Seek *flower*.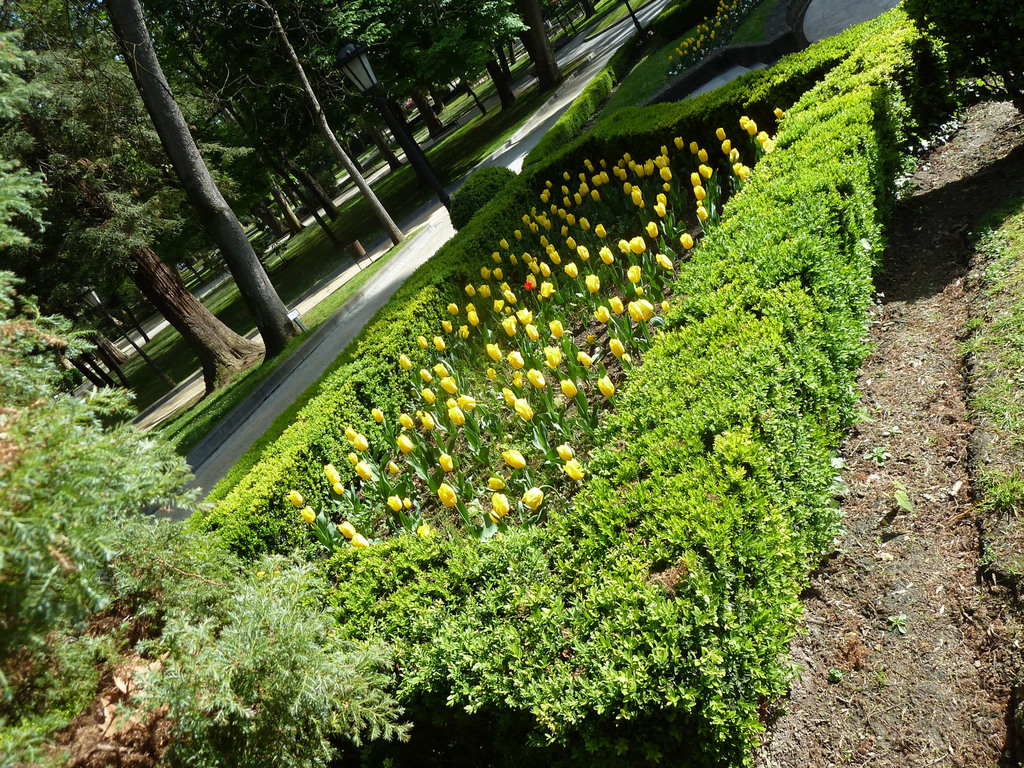
(547,248,562,267).
